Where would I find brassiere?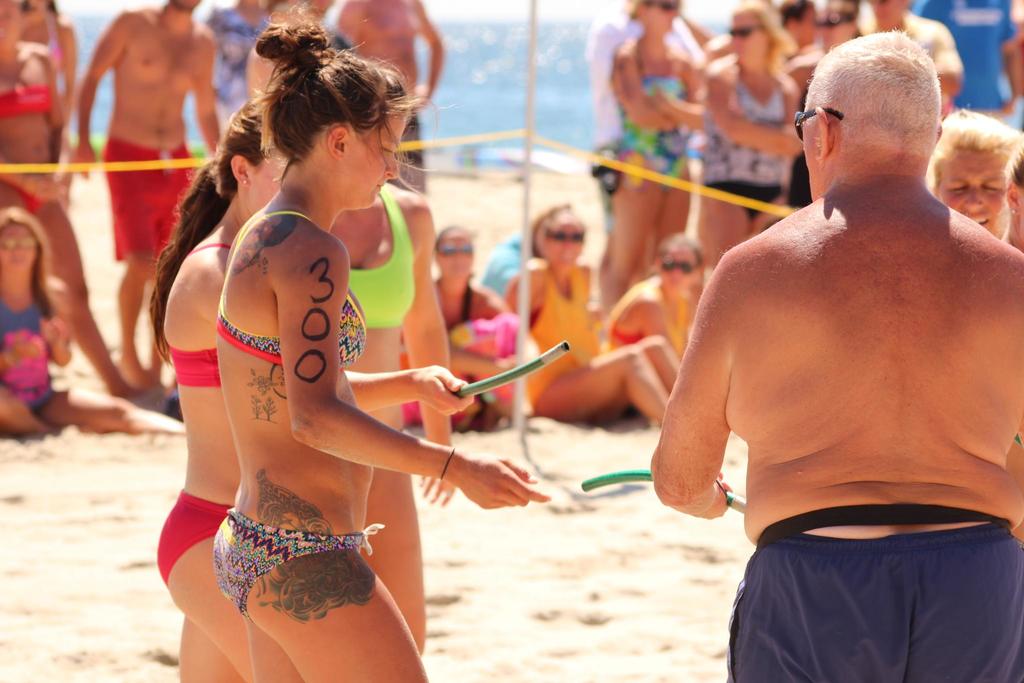
At l=605, t=323, r=645, b=344.
